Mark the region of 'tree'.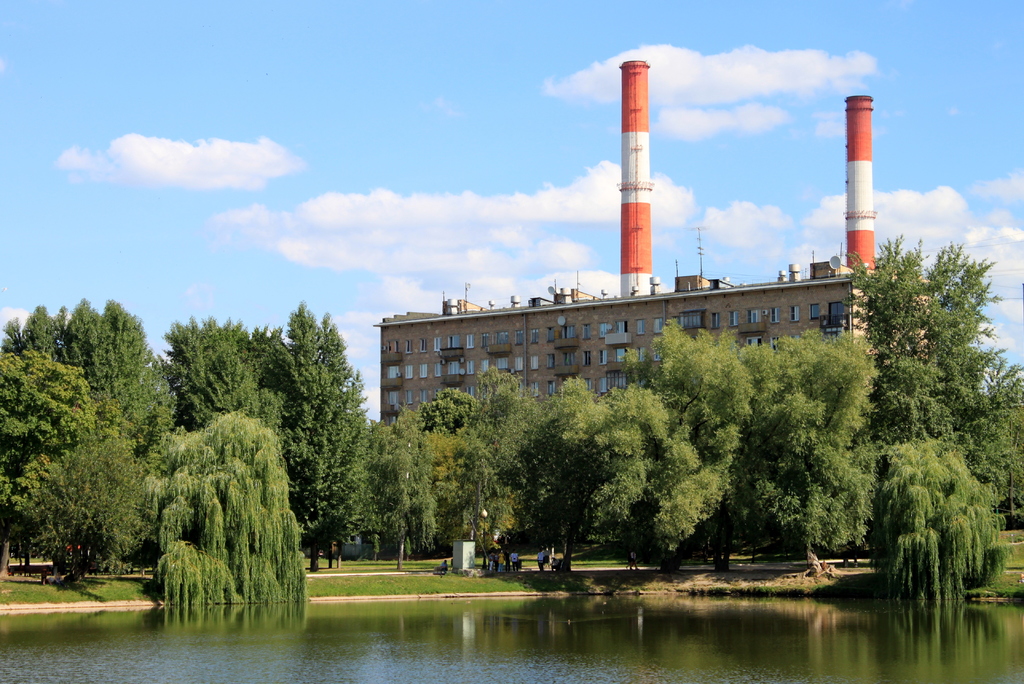
Region: [left=874, top=434, right=1010, bottom=608].
